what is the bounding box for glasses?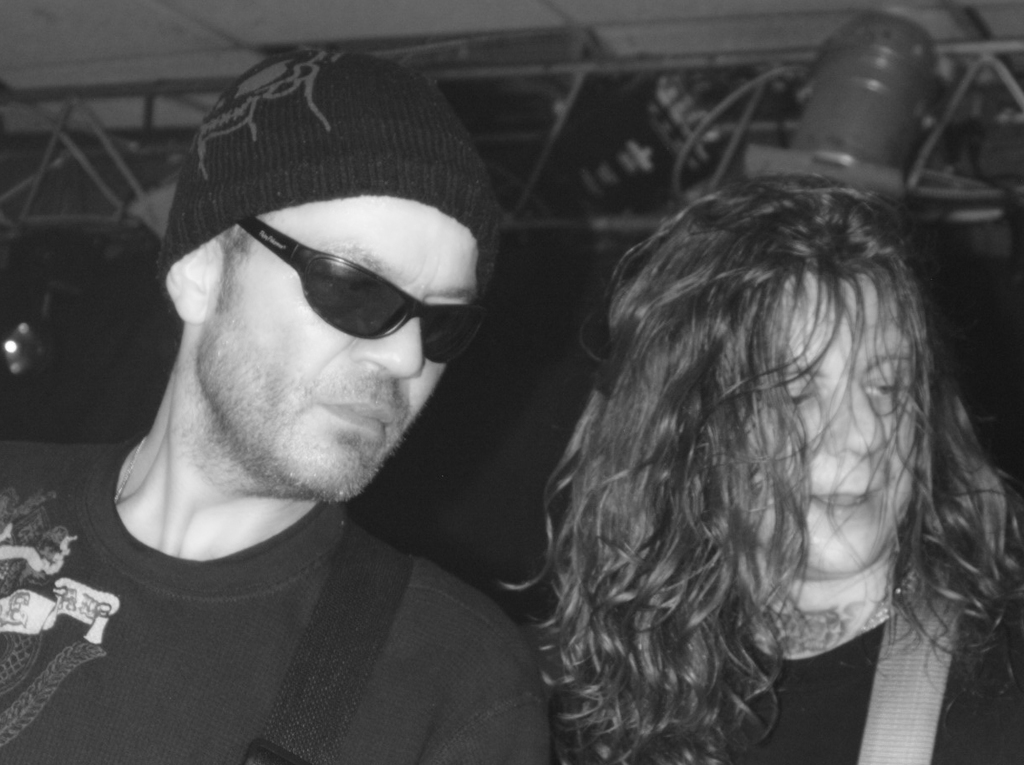
box=[245, 217, 493, 365].
